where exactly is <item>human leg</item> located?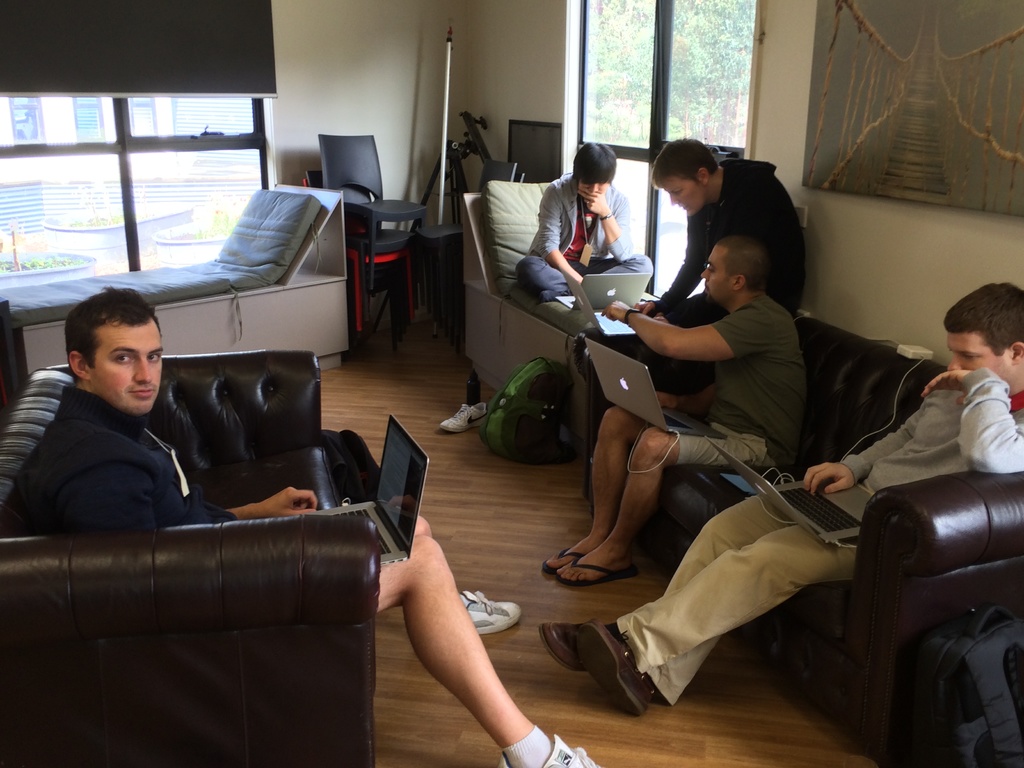
Its bounding box is 537, 520, 851, 675.
